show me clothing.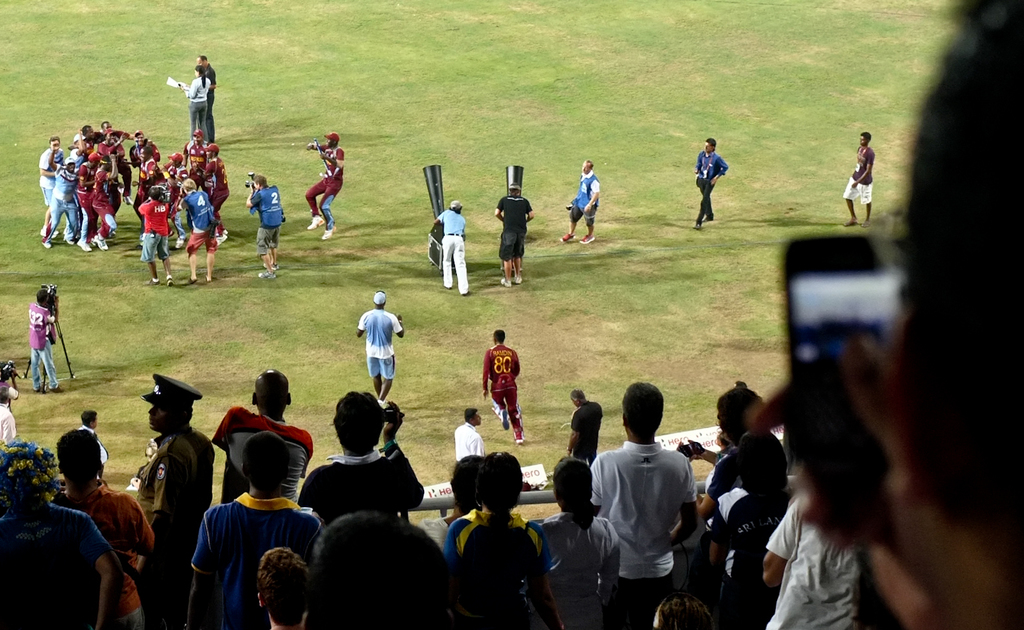
clothing is here: <bbox>178, 70, 207, 125</bbox>.
